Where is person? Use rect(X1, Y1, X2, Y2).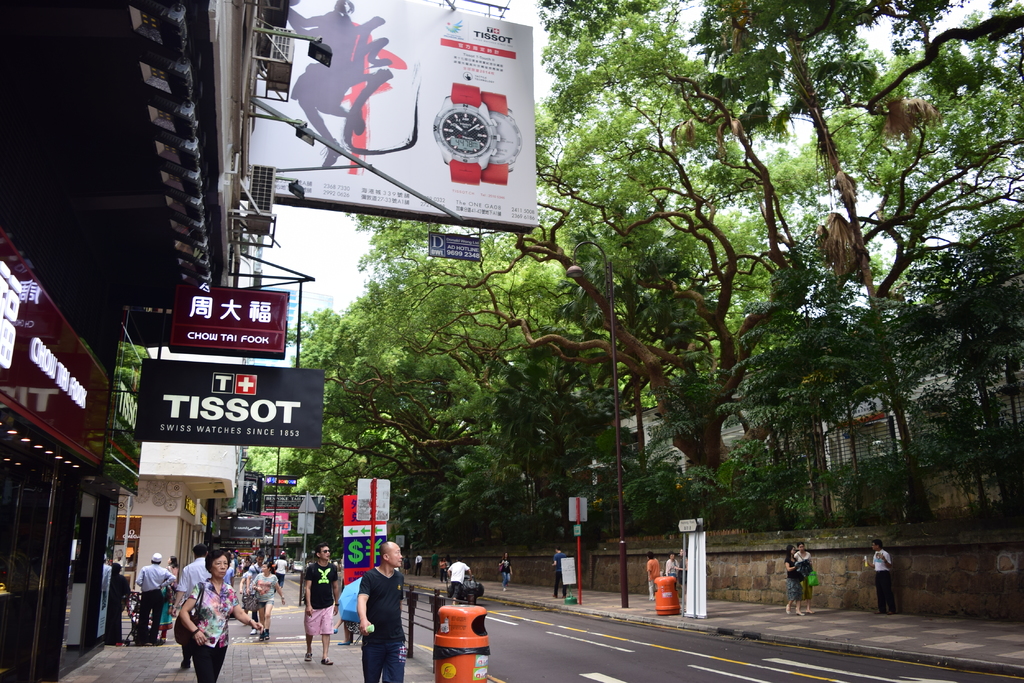
rect(167, 557, 180, 584).
